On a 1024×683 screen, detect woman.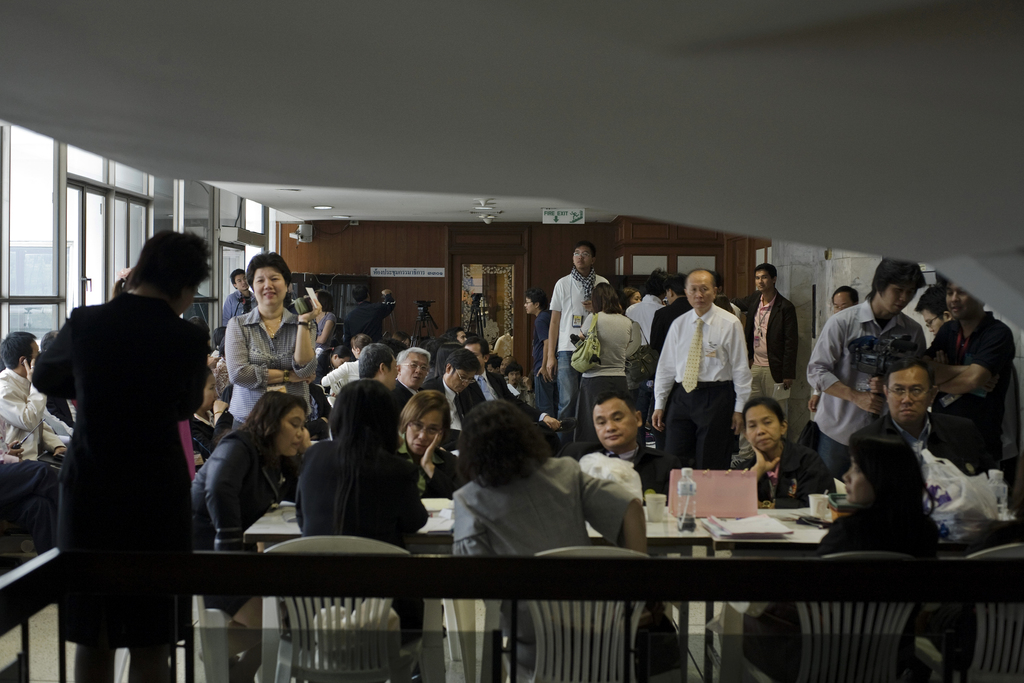
[x1=34, y1=233, x2=207, y2=682].
